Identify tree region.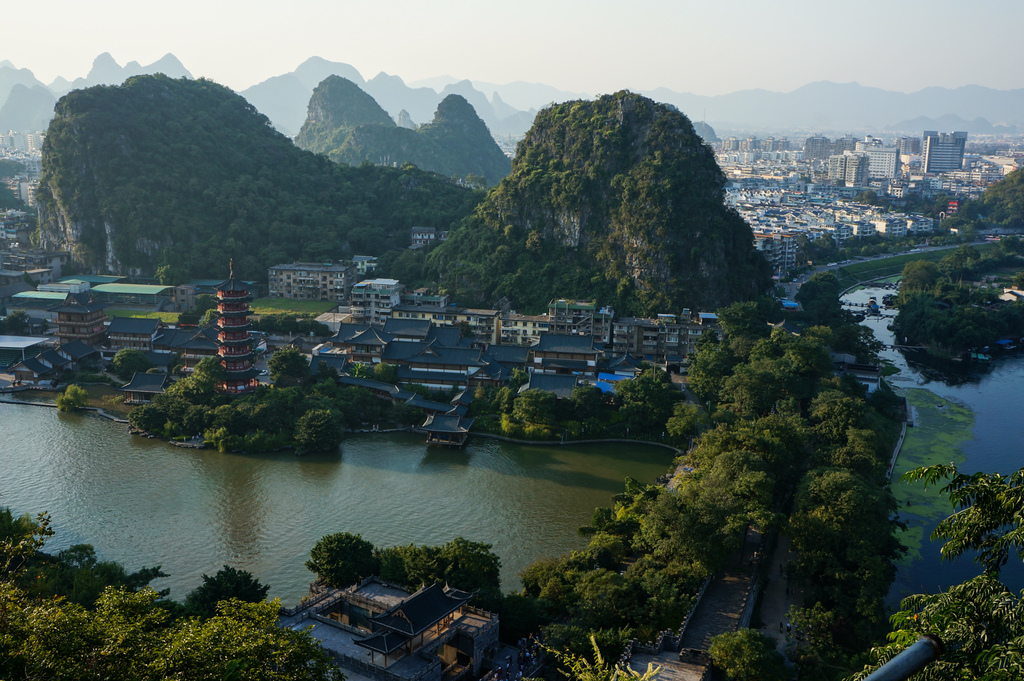
Region: <bbox>692, 622, 797, 680</bbox>.
